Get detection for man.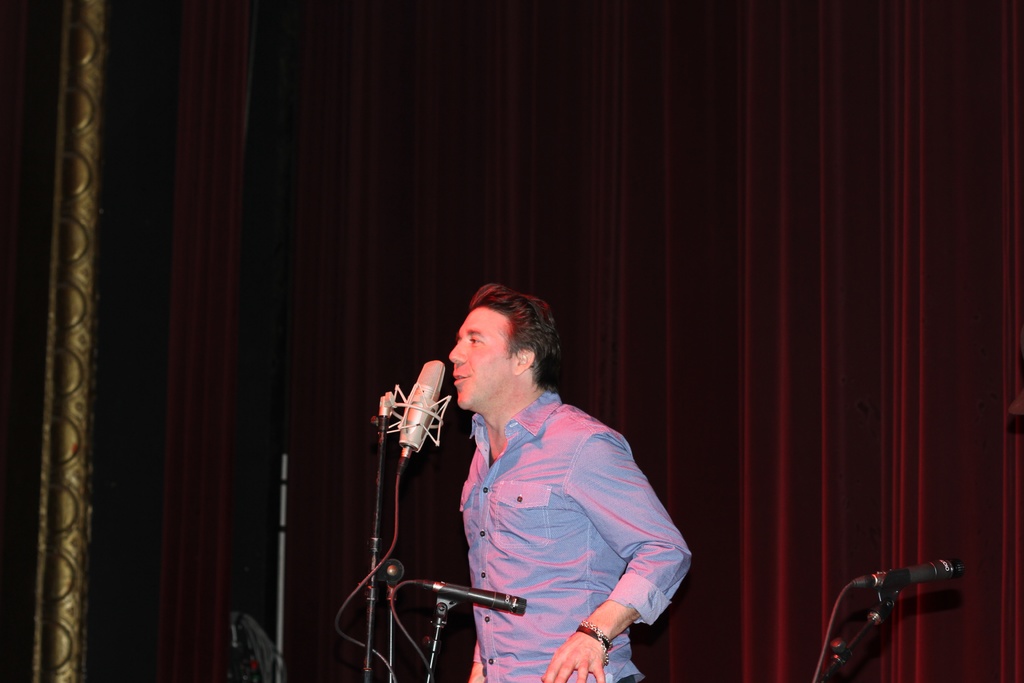
Detection: {"left": 431, "top": 274, "right": 682, "bottom": 682}.
